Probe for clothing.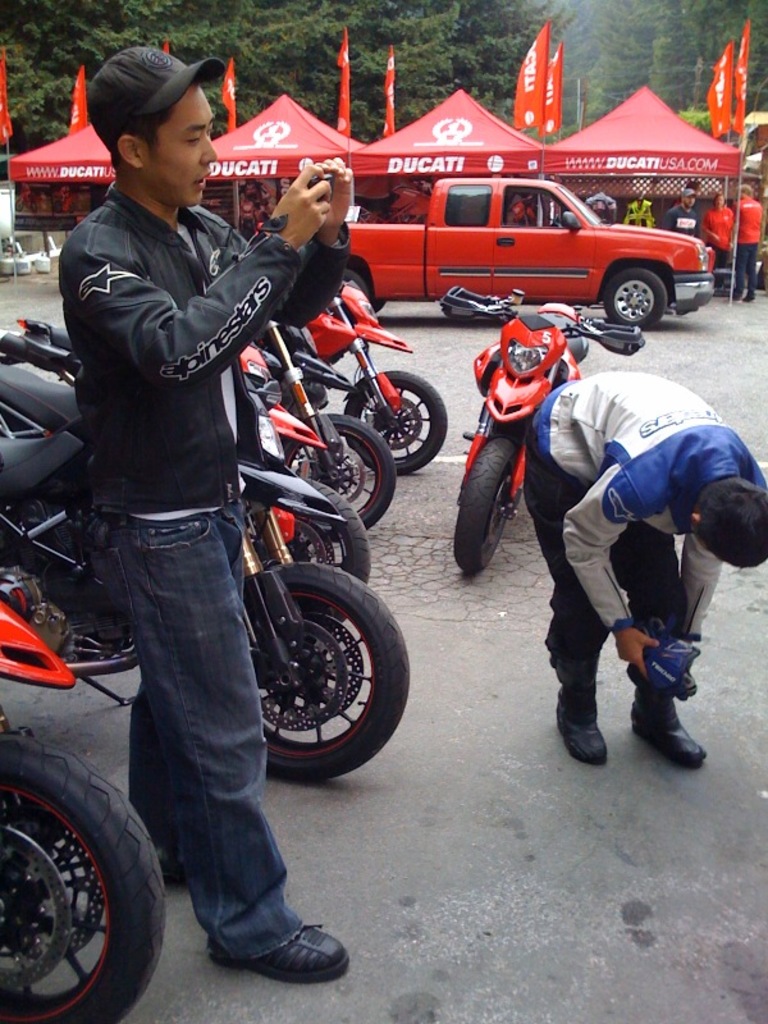
Probe result: {"left": 56, "top": 180, "right": 352, "bottom": 965}.
